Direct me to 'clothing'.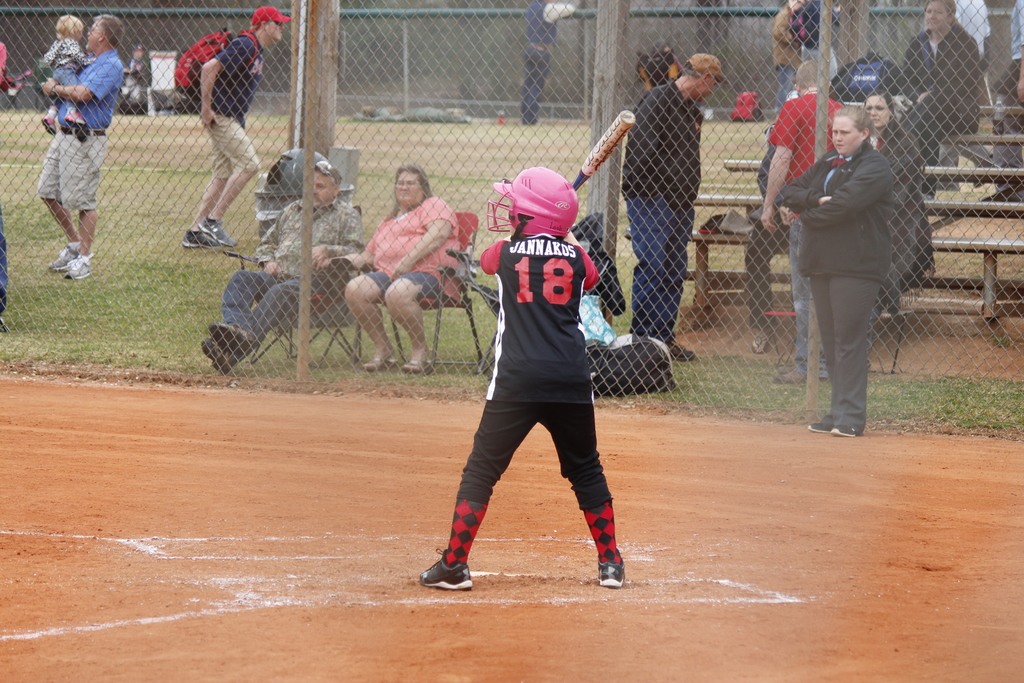
Direction: 363, 195, 460, 300.
